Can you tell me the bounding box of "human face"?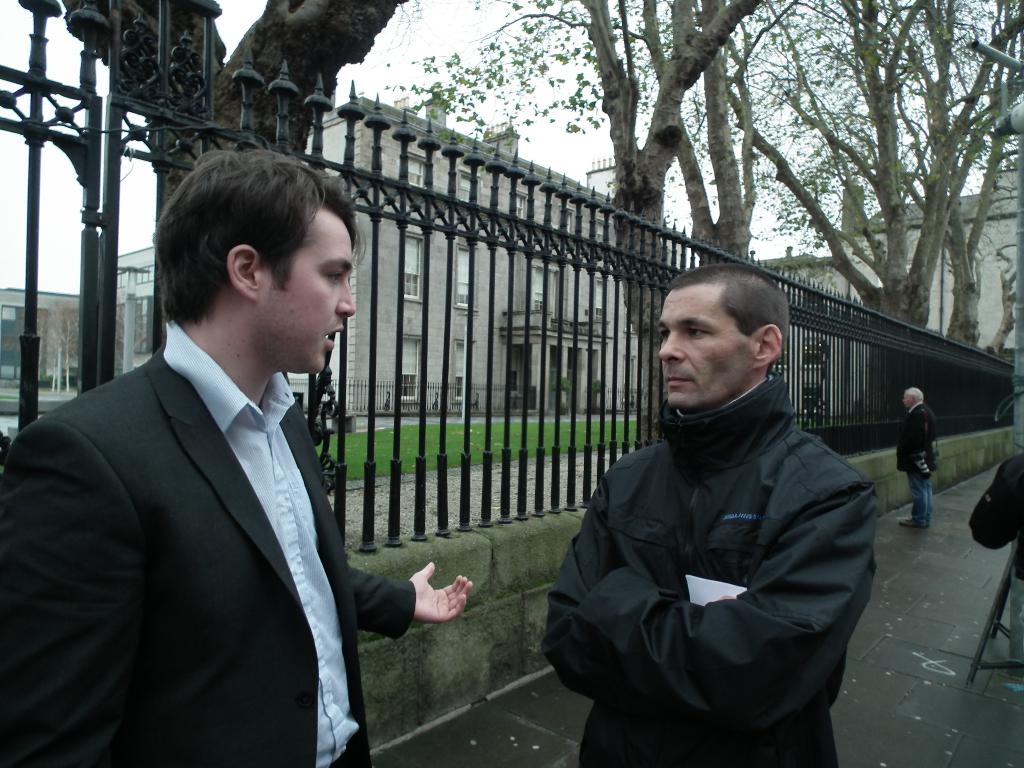
x1=659, y1=287, x2=753, y2=410.
